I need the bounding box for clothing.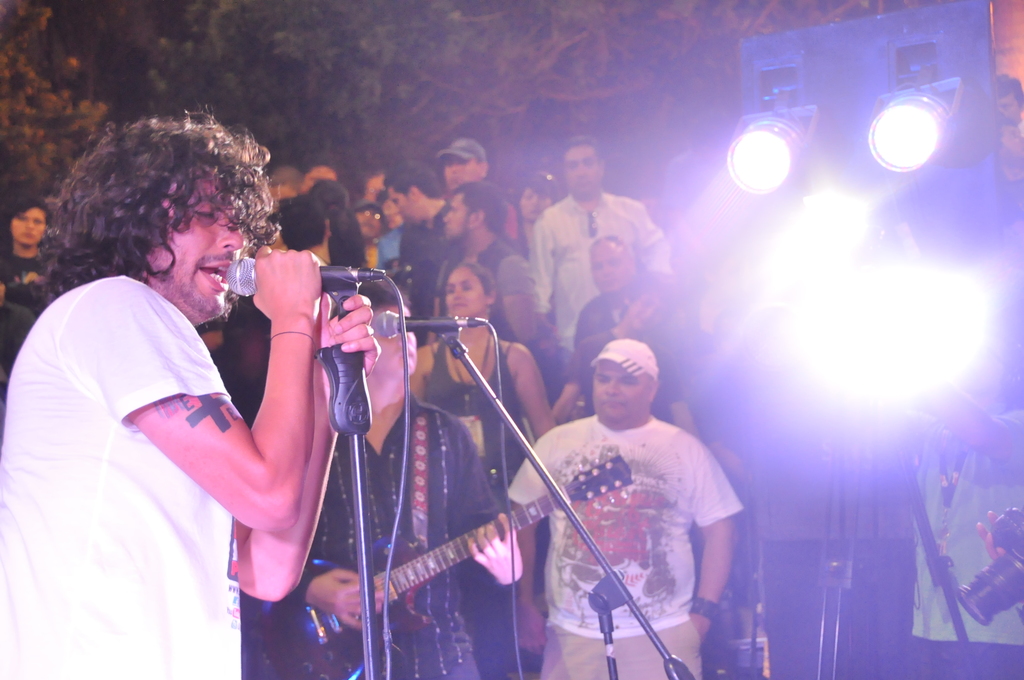
Here it is: (904,407,1023,679).
